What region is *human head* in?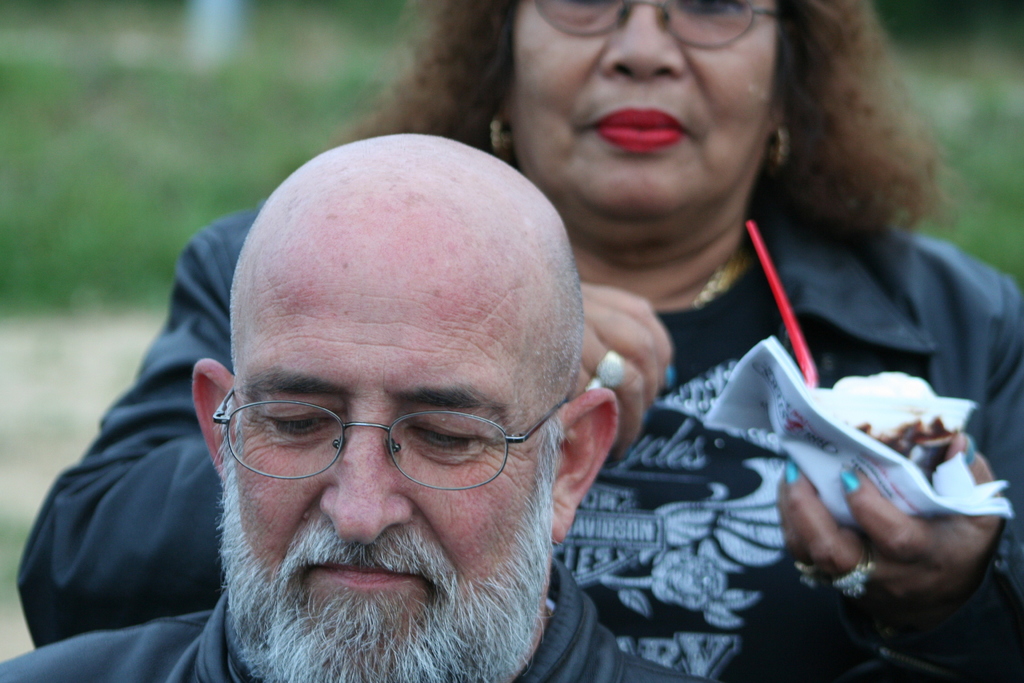
bbox=(211, 122, 568, 654).
